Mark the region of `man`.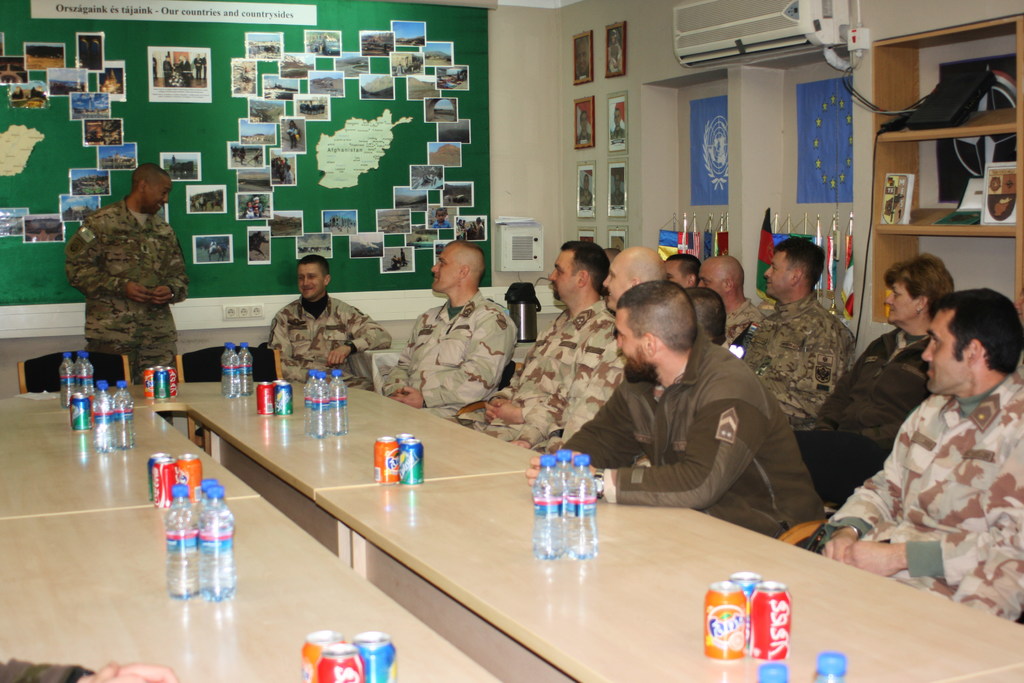
Region: 830/256/1023/602.
